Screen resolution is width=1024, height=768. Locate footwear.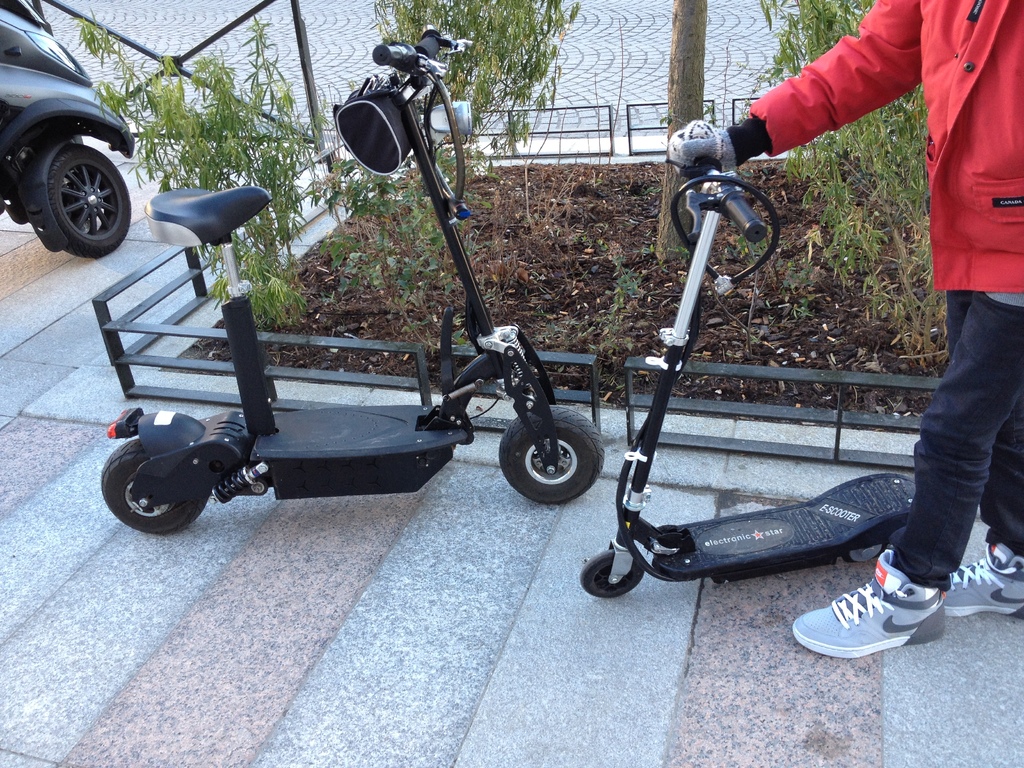
bbox(943, 544, 1023, 620).
